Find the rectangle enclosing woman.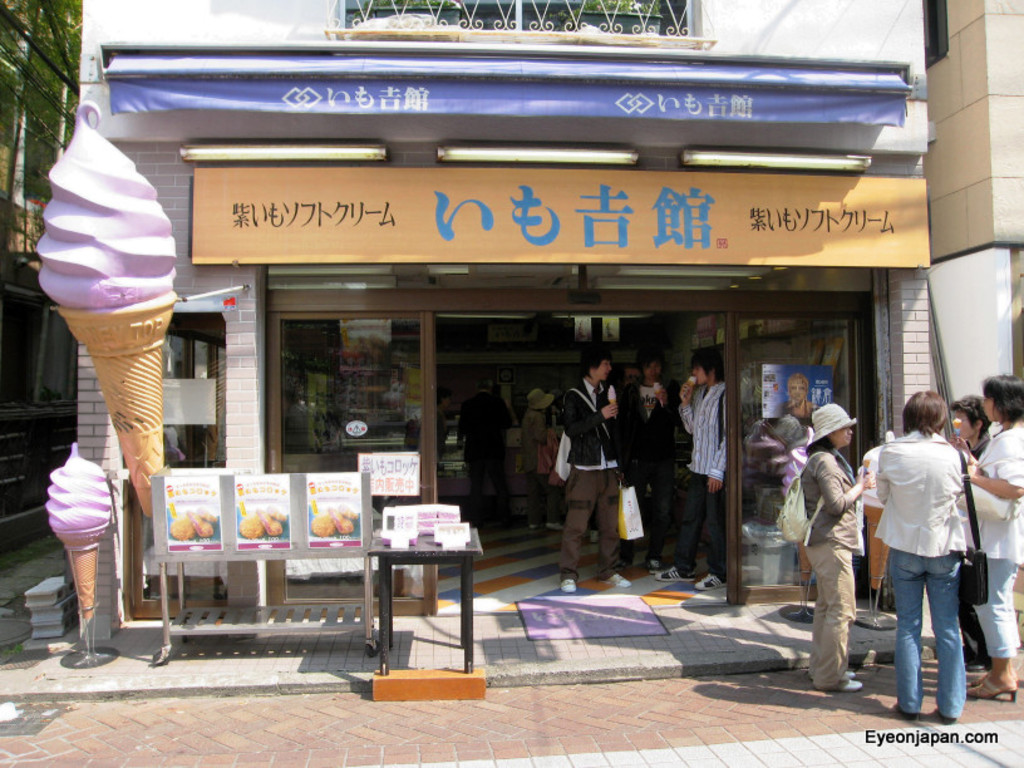
[x1=873, y1=387, x2=971, y2=723].
